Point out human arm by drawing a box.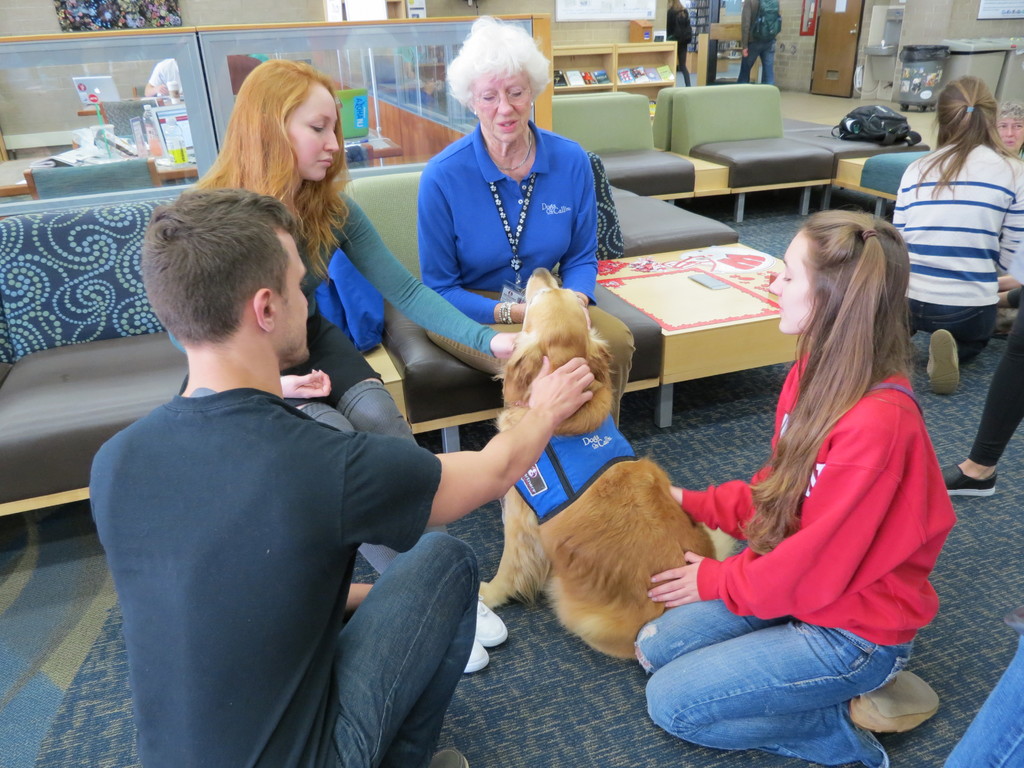
544, 141, 606, 333.
